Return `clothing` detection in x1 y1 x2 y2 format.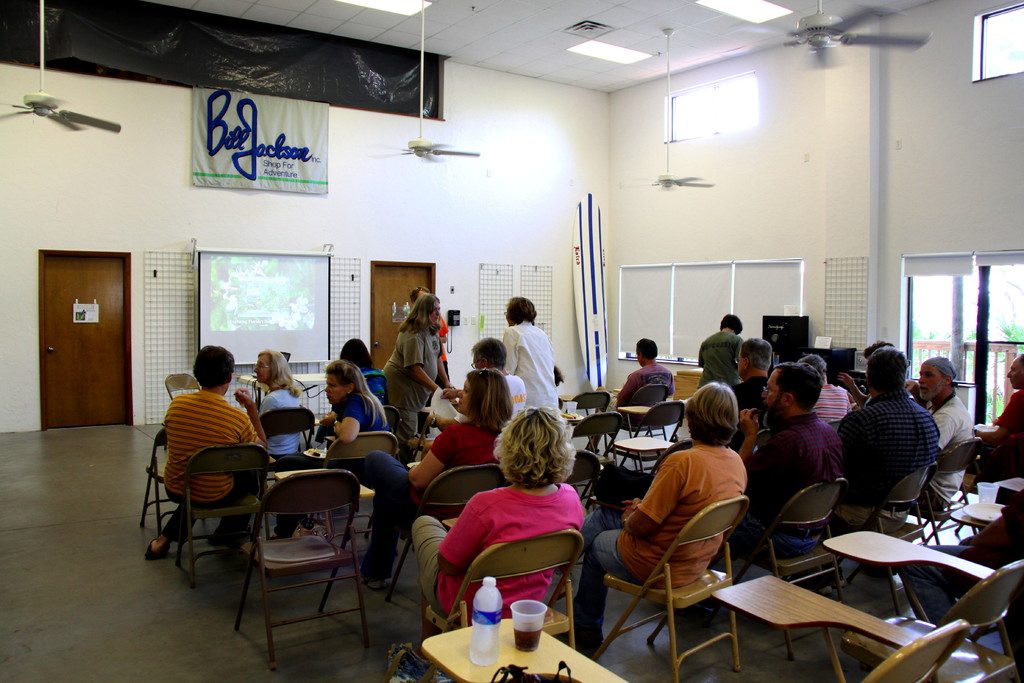
730 378 773 420.
